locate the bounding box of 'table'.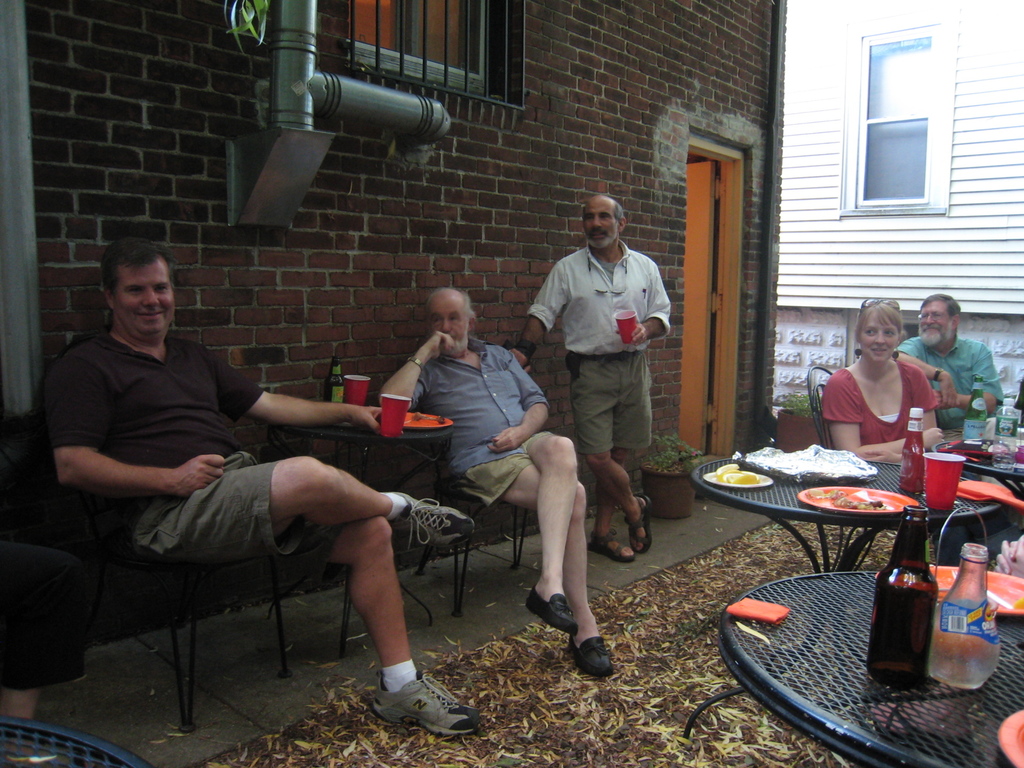
Bounding box: bbox(0, 713, 149, 767).
